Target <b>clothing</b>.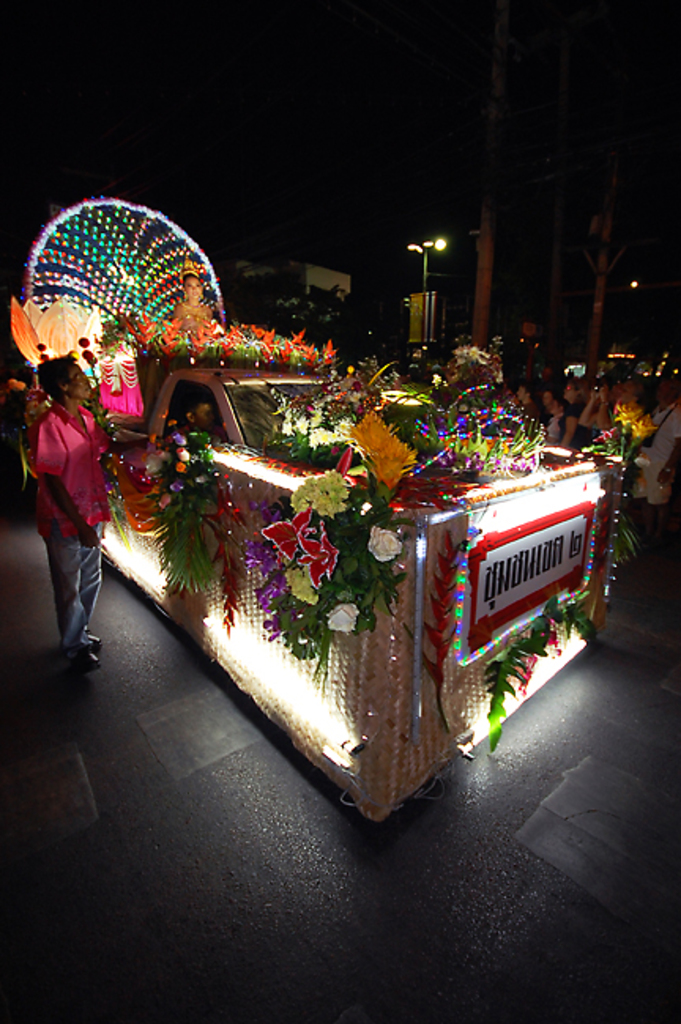
Target region: locate(22, 397, 109, 652).
